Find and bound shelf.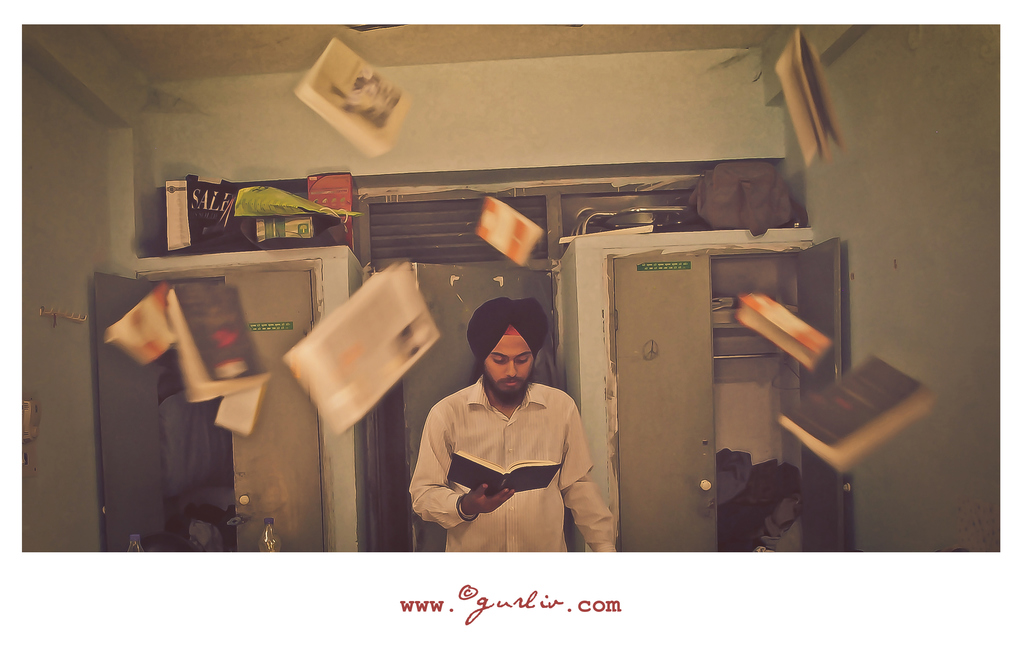
Bound: {"x1": 611, "y1": 241, "x2": 851, "y2": 565}.
